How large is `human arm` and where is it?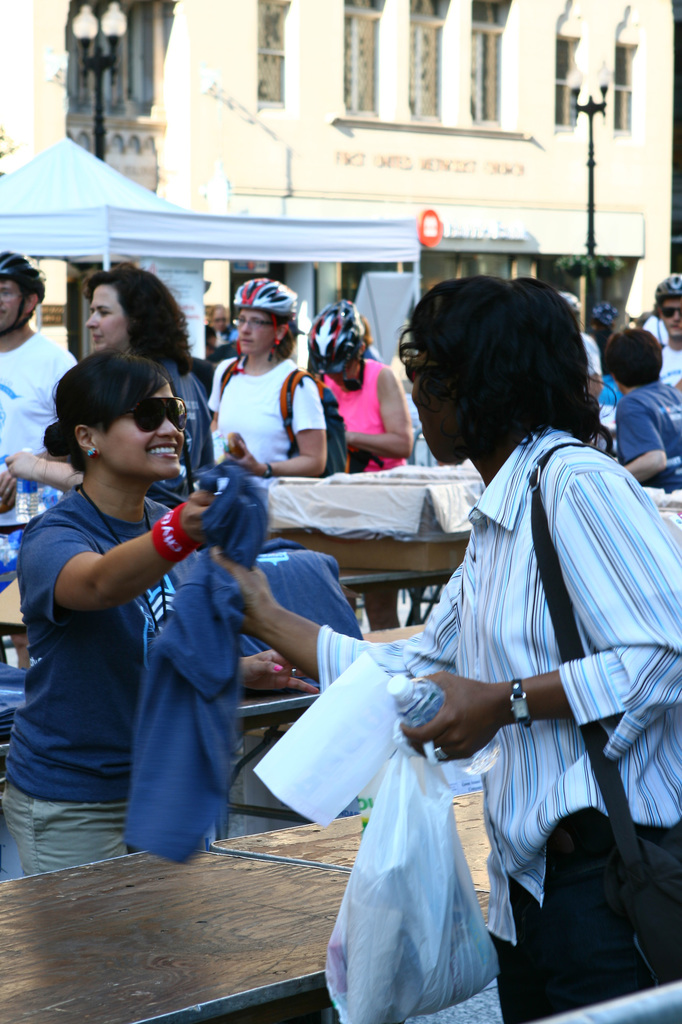
Bounding box: bbox(209, 538, 464, 678).
